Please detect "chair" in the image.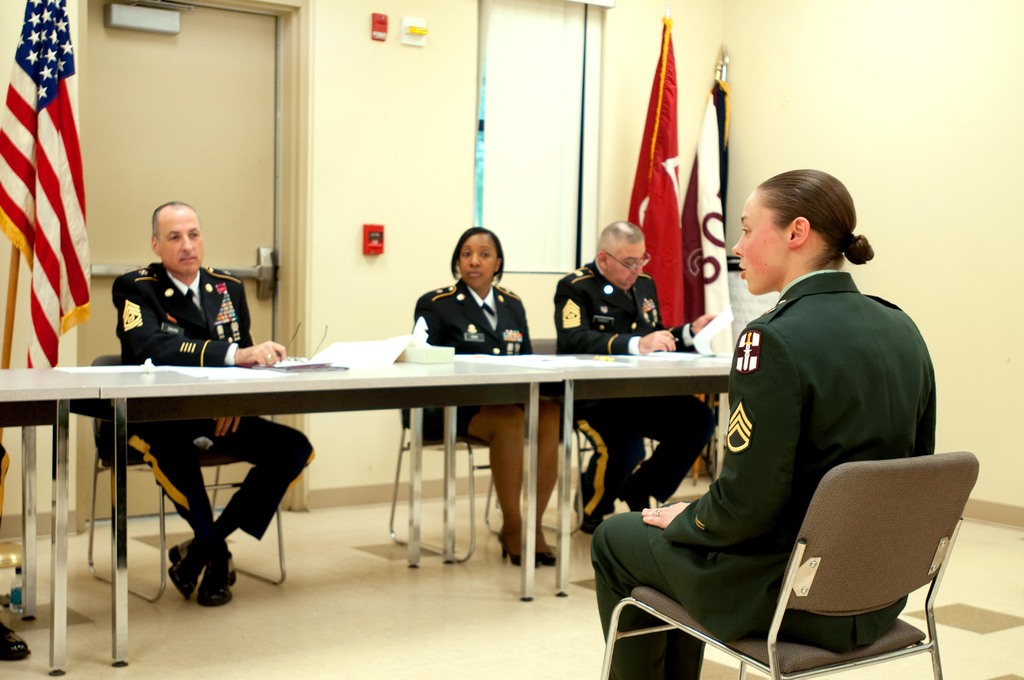
detection(89, 350, 287, 602).
